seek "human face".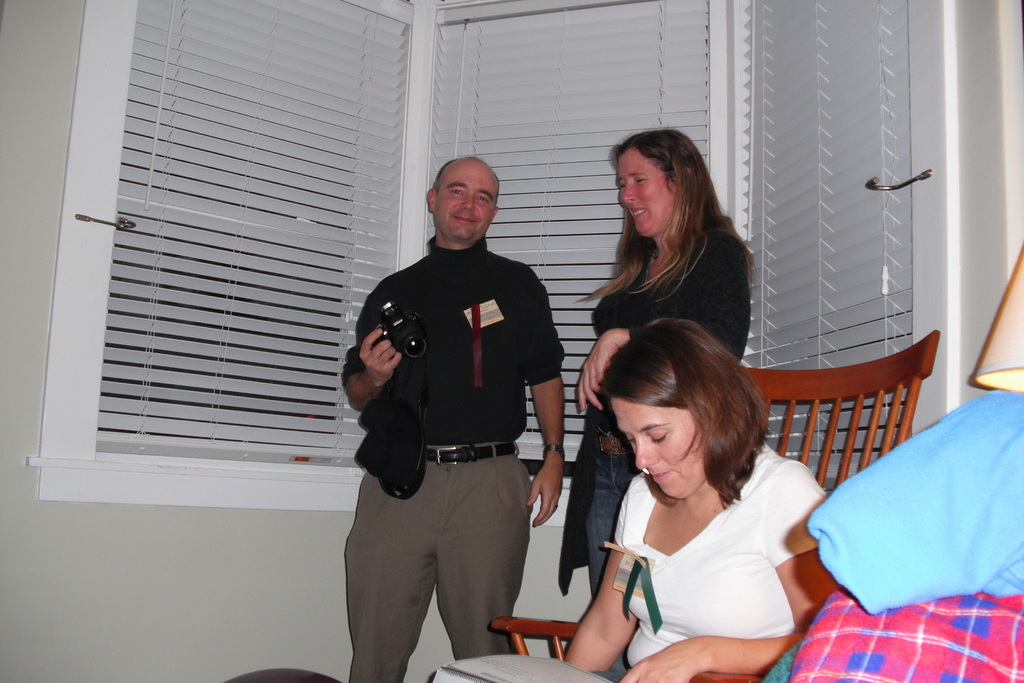
[438, 161, 501, 238].
